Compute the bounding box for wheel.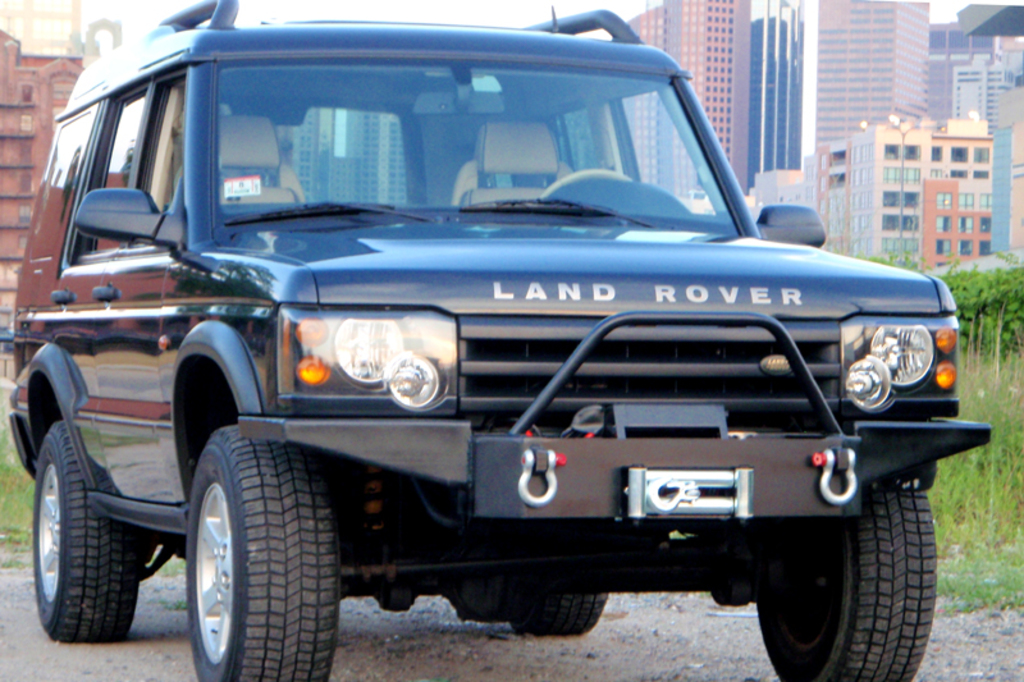
BBox(525, 166, 634, 203).
